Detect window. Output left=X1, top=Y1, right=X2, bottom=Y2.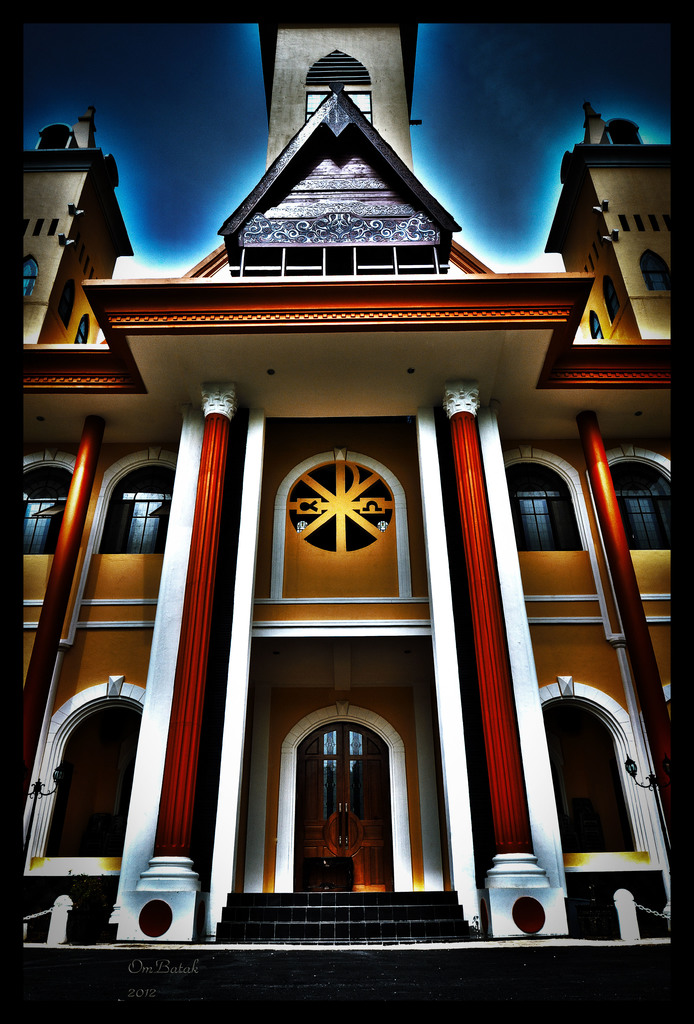
left=110, top=474, right=173, bottom=557.
